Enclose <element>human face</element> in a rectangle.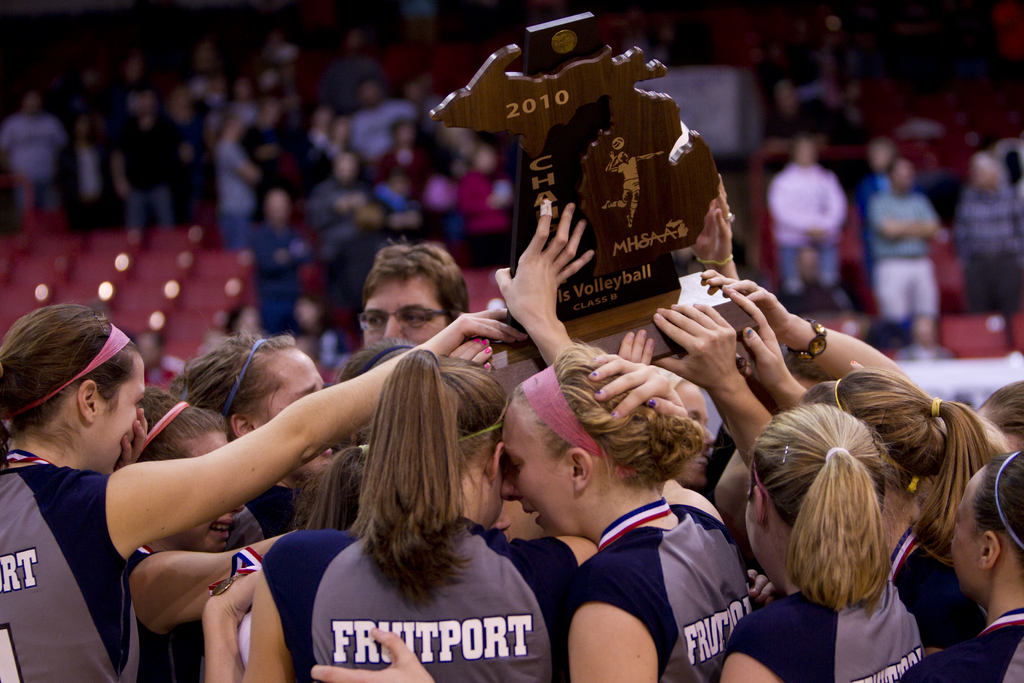
498/406/576/537.
